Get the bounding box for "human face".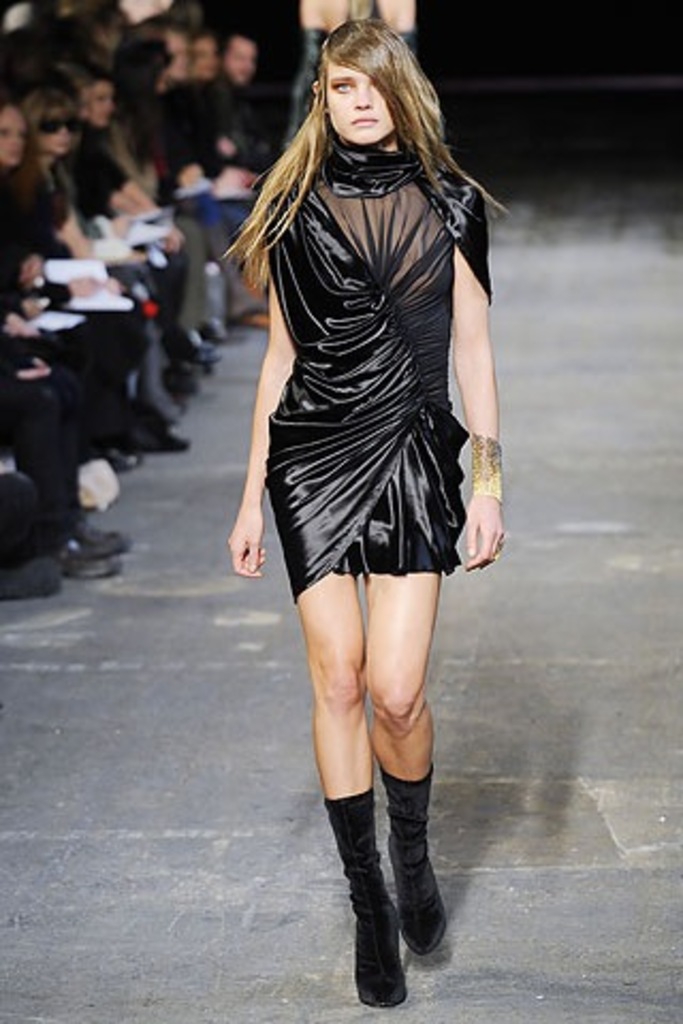
box=[2, 107, 28, 162].
